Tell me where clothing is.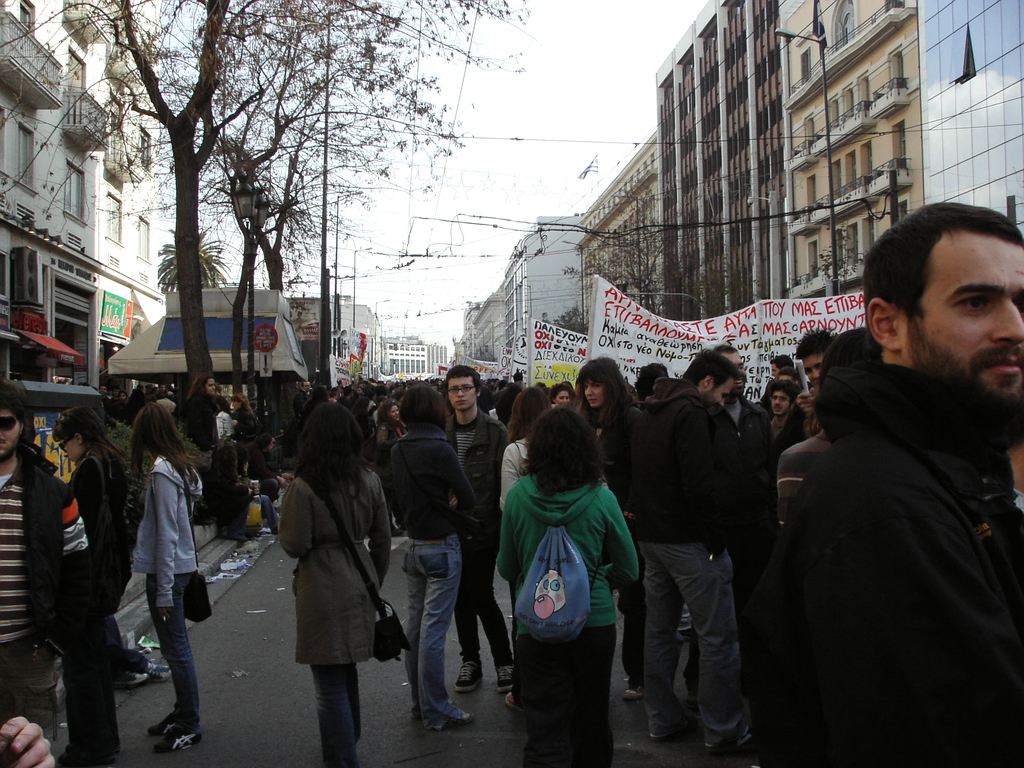
clothing is at {"x1": 65, "y1": 458, "x2": 133, "y2": 767}.
